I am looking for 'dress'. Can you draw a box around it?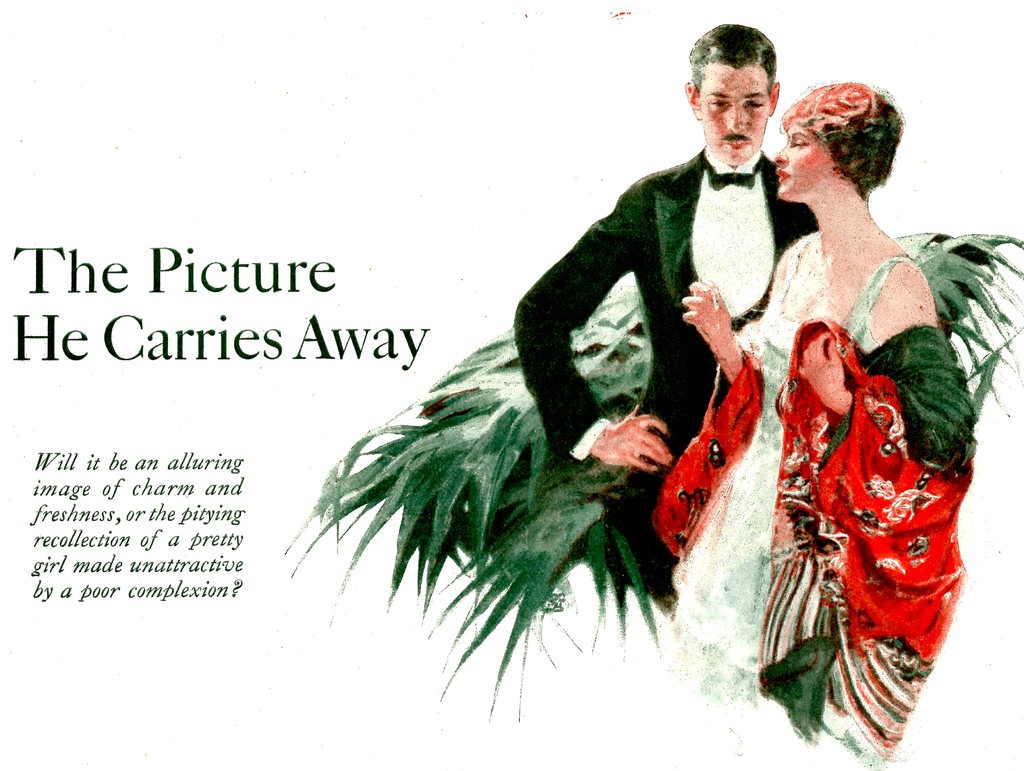
Sure, the bounding box is (x1=667, y1=232, x2=927, y2=704).
